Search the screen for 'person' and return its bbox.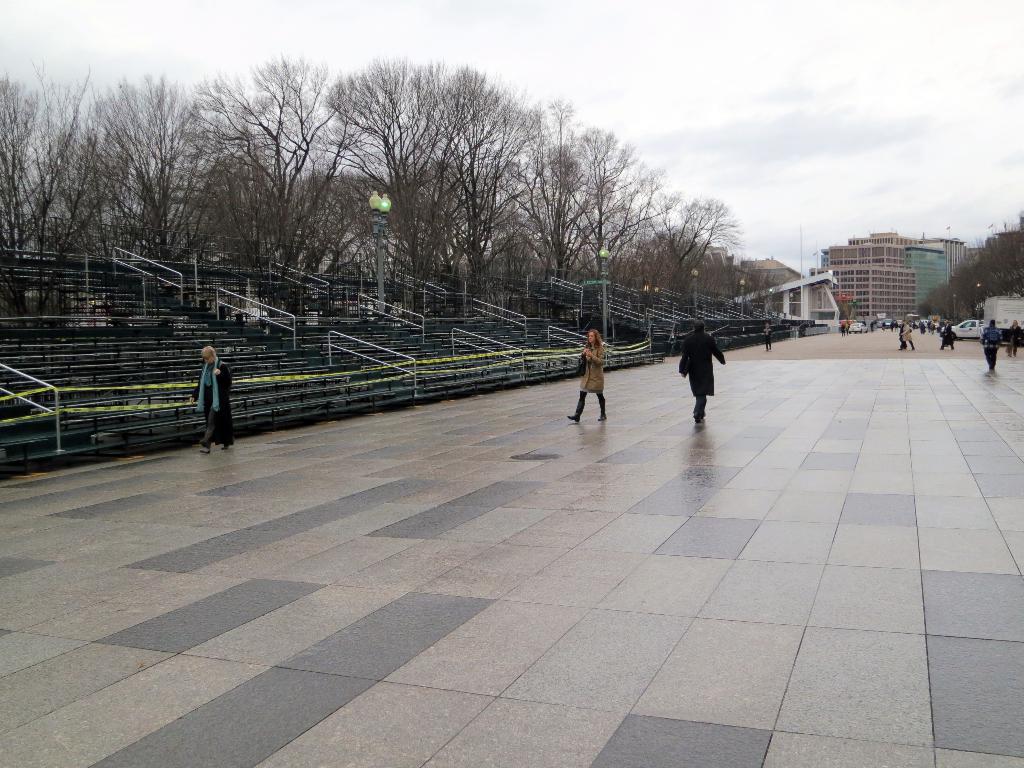
Found: (763,321,774,352).
